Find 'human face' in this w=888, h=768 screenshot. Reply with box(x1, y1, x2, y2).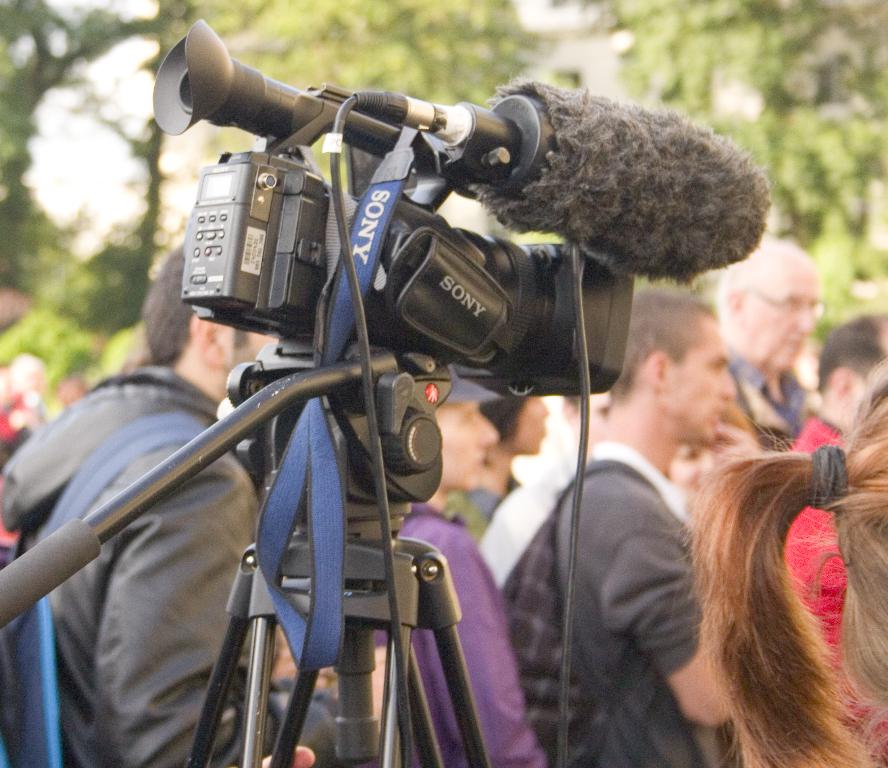
box(437, 397, 501, 488).
